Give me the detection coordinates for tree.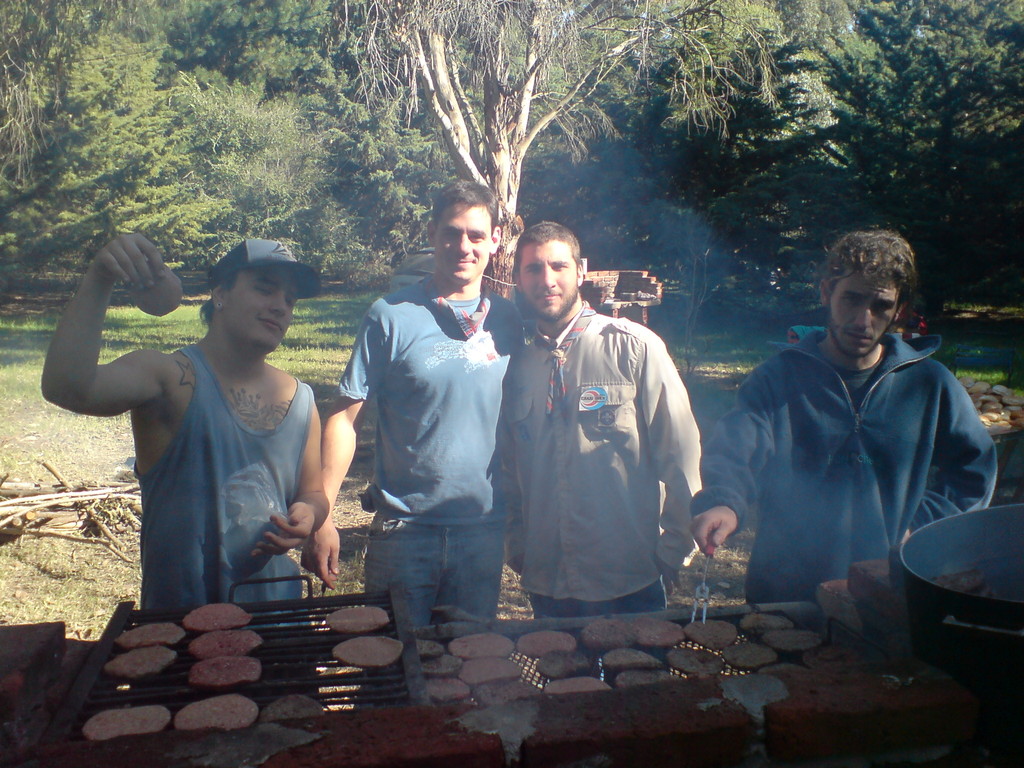
[x1=327, y1=0, x2=753, y2=302].
